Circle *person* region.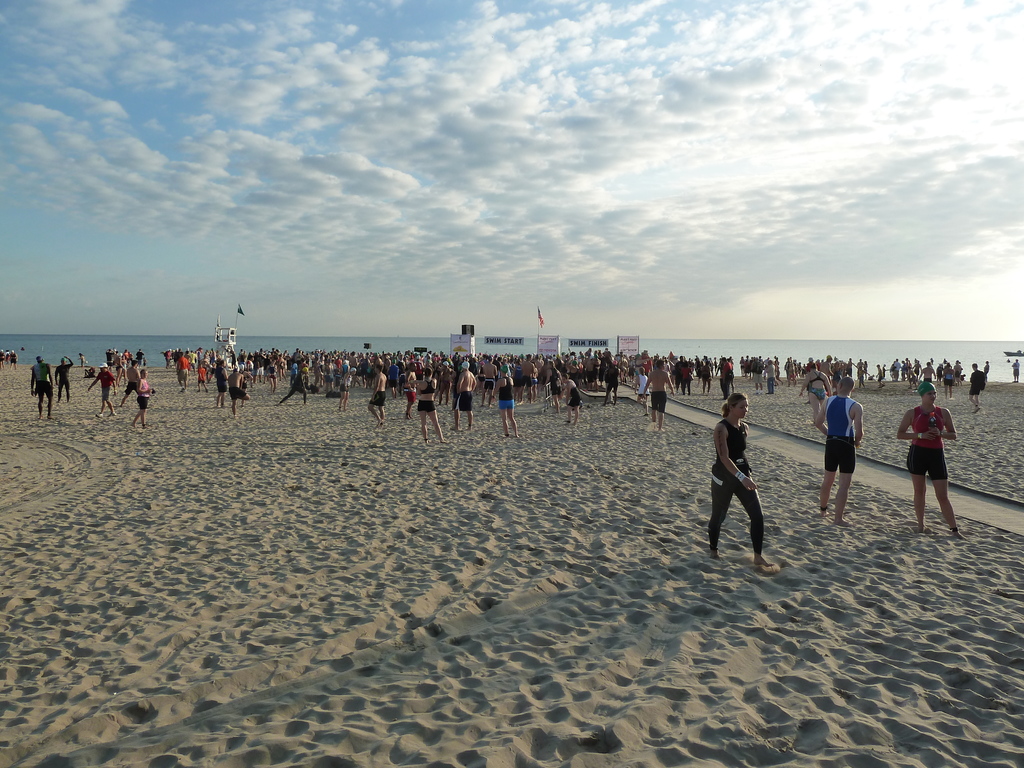
Region: 486,362,521,438.
